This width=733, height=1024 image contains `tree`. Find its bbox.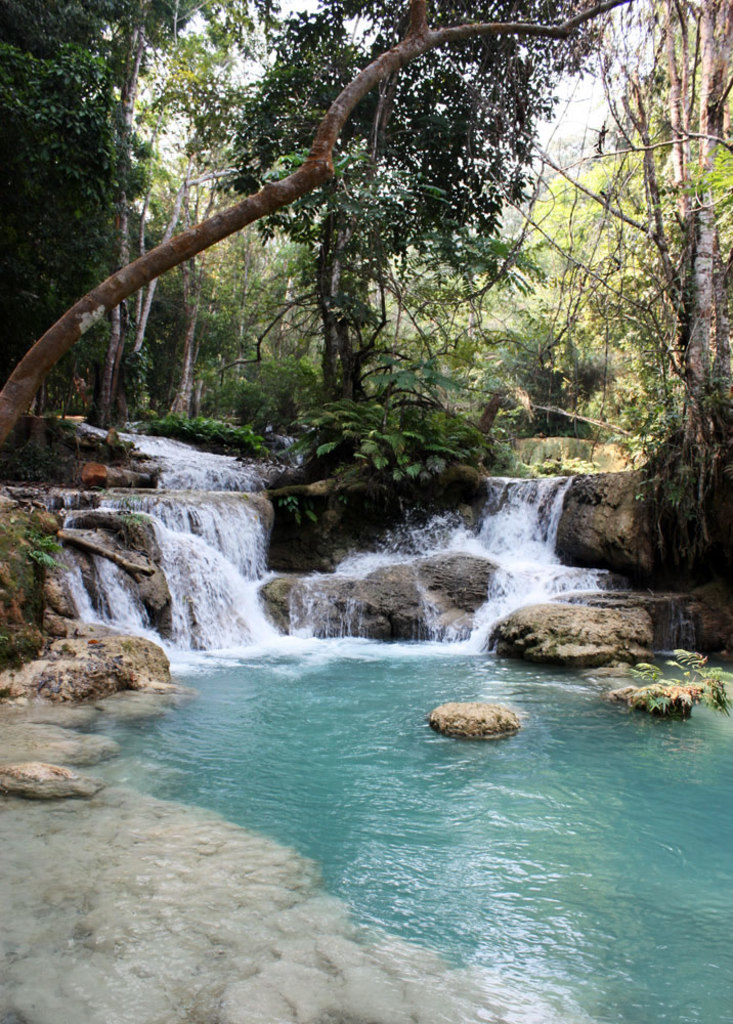
locate(0, 0, 83, 450).
